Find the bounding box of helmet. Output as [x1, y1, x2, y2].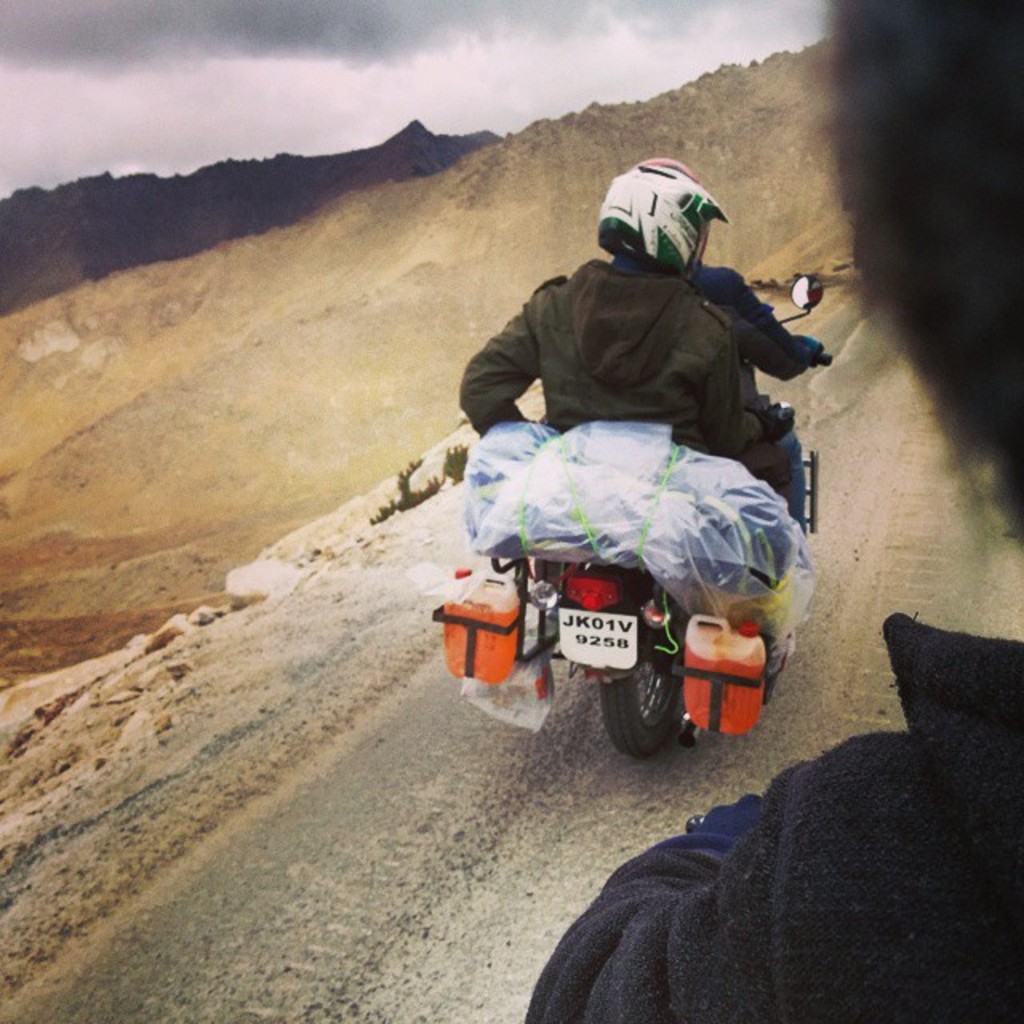
[605, 163, 738, 269].
